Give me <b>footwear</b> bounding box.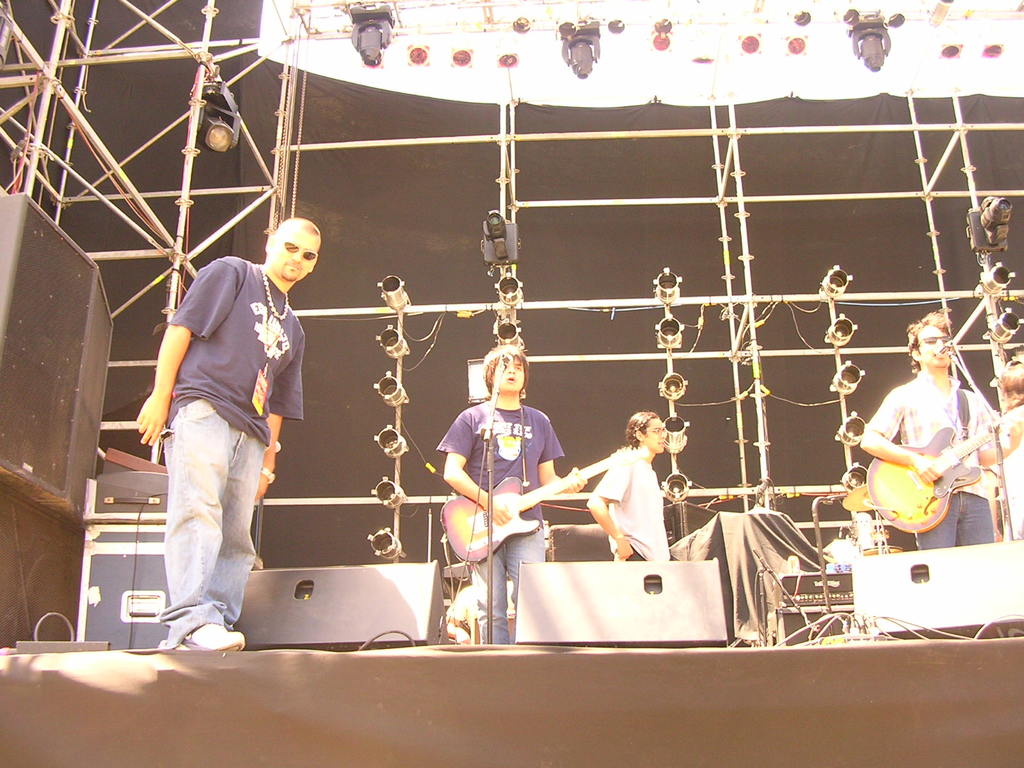
box(183, 621, 242, 648).
